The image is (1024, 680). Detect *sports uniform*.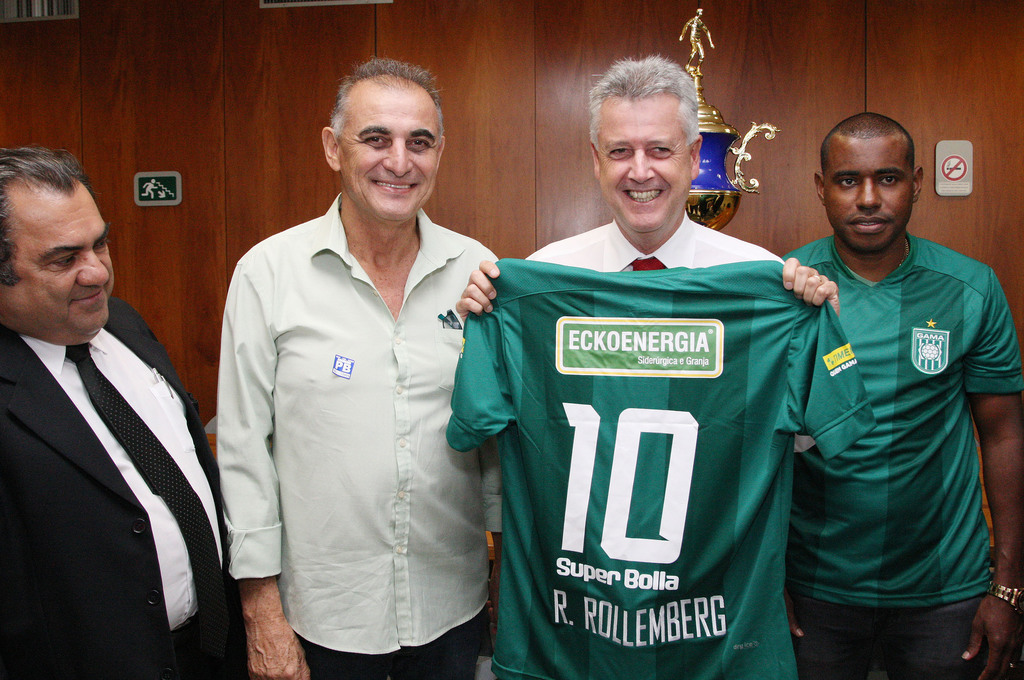
Detection: 776 220 1023 609.
